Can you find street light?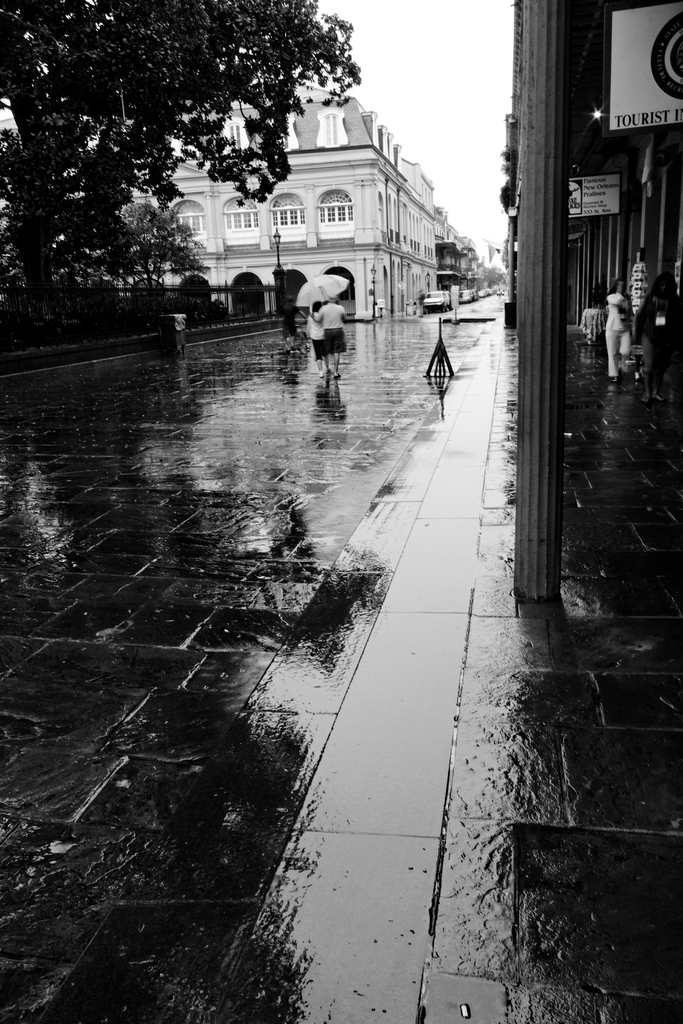
Yes, bounding box: detection(269, 227, 286, 314).
